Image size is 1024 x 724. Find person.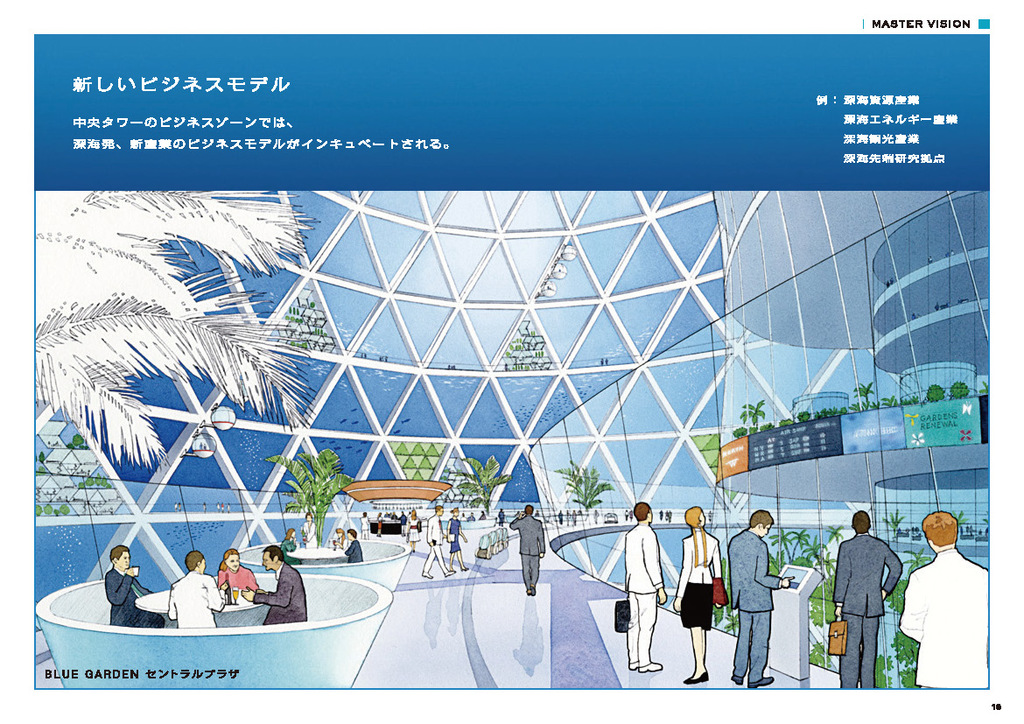
<region>420, 504, 459, 576</region>.
